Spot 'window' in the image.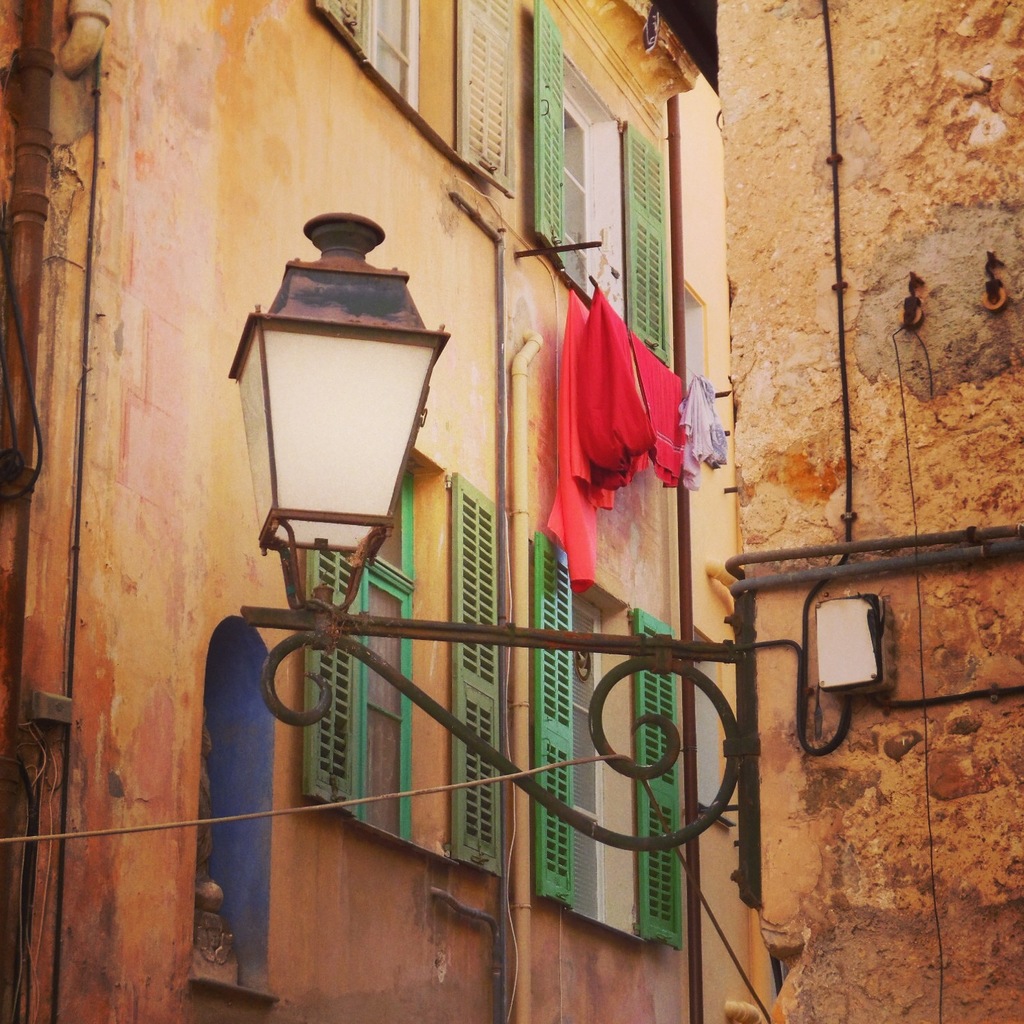
'window' found at bbox(534, 529, 687, 961).
